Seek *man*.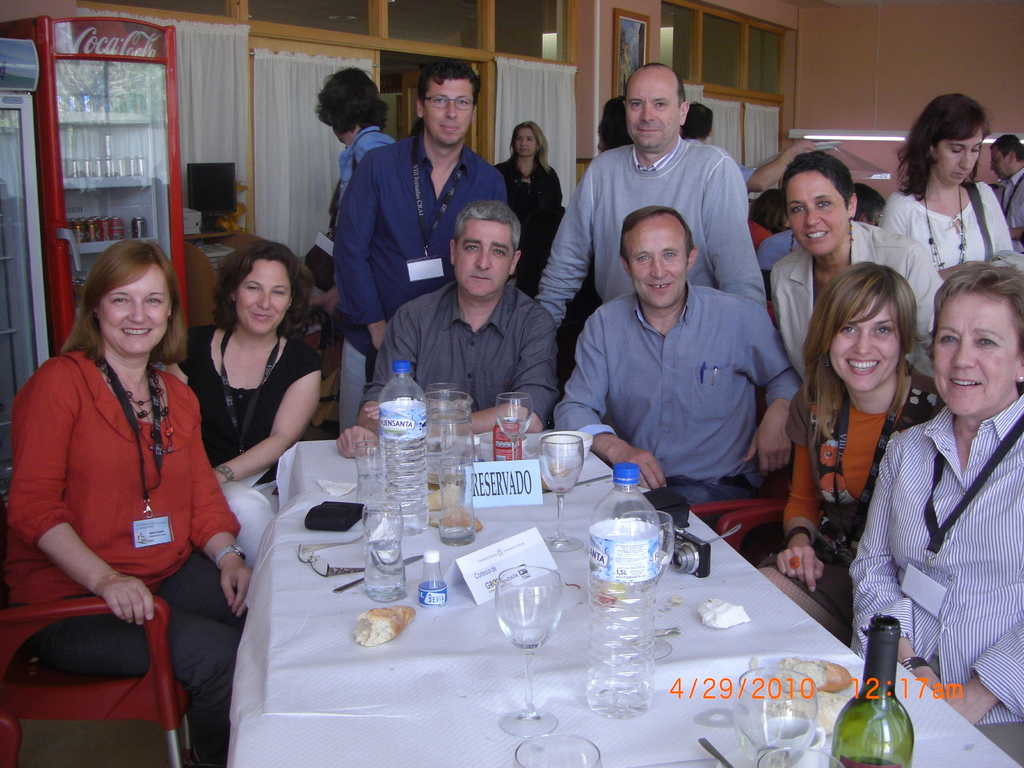
537/60/778/332.
